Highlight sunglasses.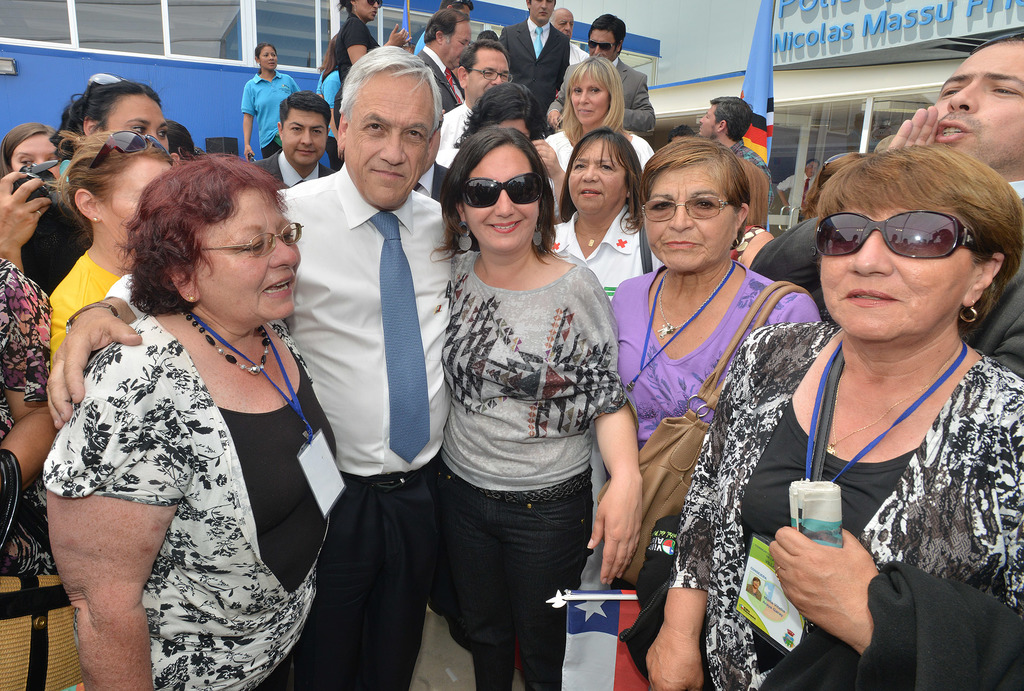
Highlighted region: x1=588 y1=40 x2=620 y2=53.
